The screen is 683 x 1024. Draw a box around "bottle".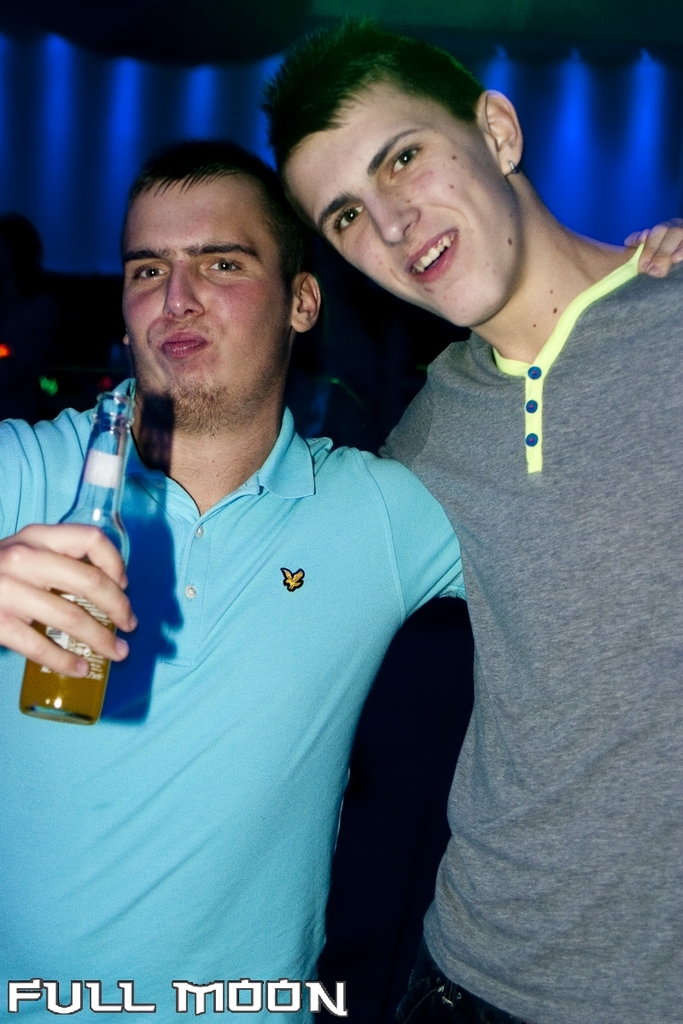
locate(20, 390, 134, 727).
